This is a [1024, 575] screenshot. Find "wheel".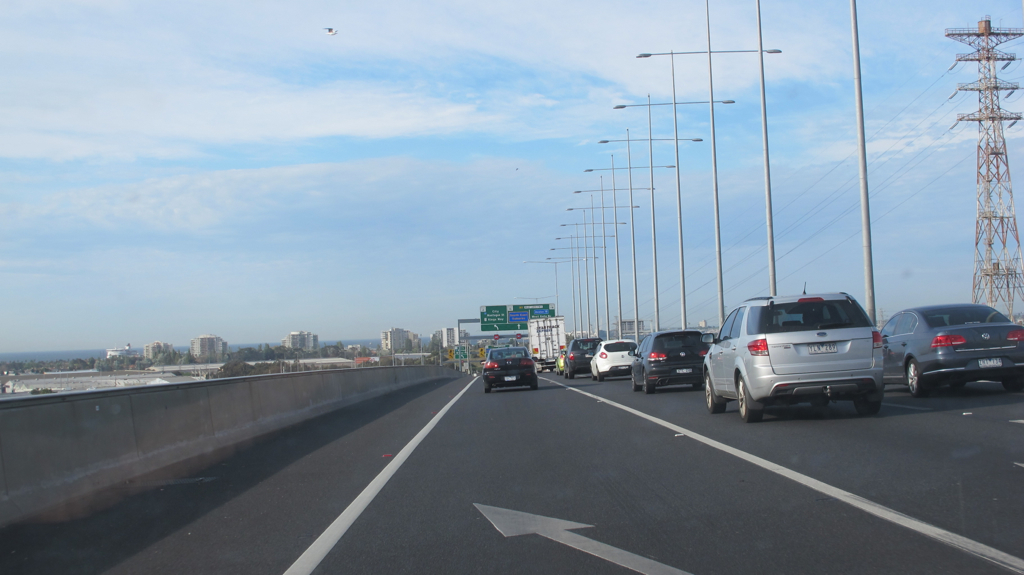
Bounding box: [left=594, top=365, right=606, bottom=384].
